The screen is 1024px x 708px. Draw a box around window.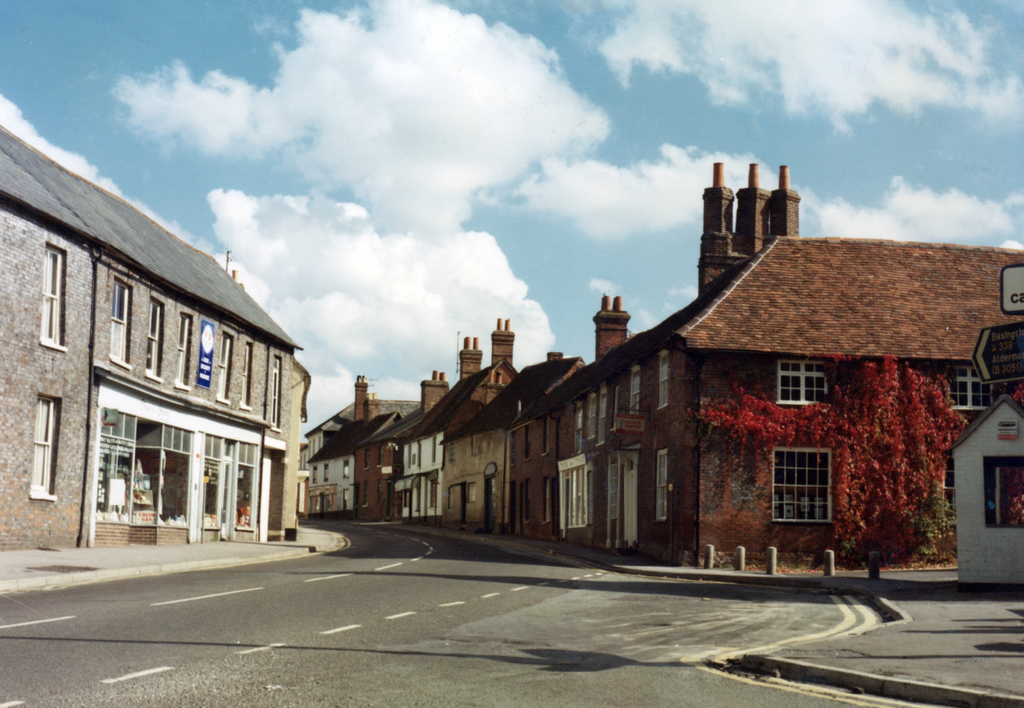
(596, 389, 605, 448).
